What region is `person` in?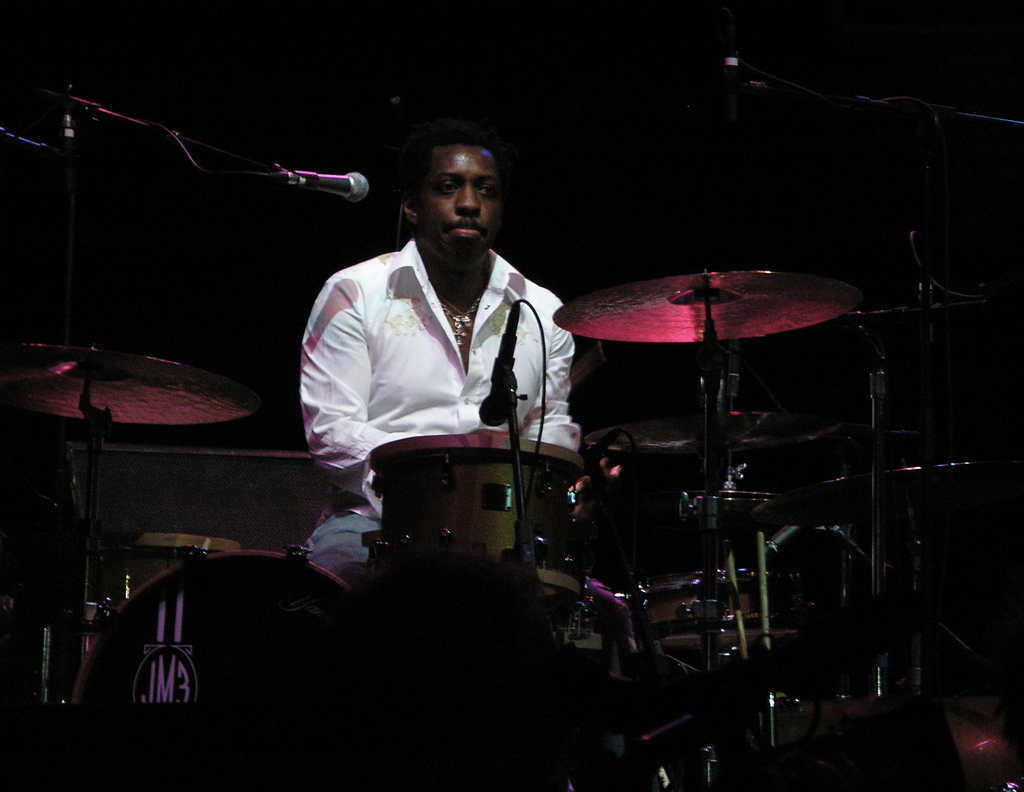
[x1=257, y1=97, x2=591, y2=550].
